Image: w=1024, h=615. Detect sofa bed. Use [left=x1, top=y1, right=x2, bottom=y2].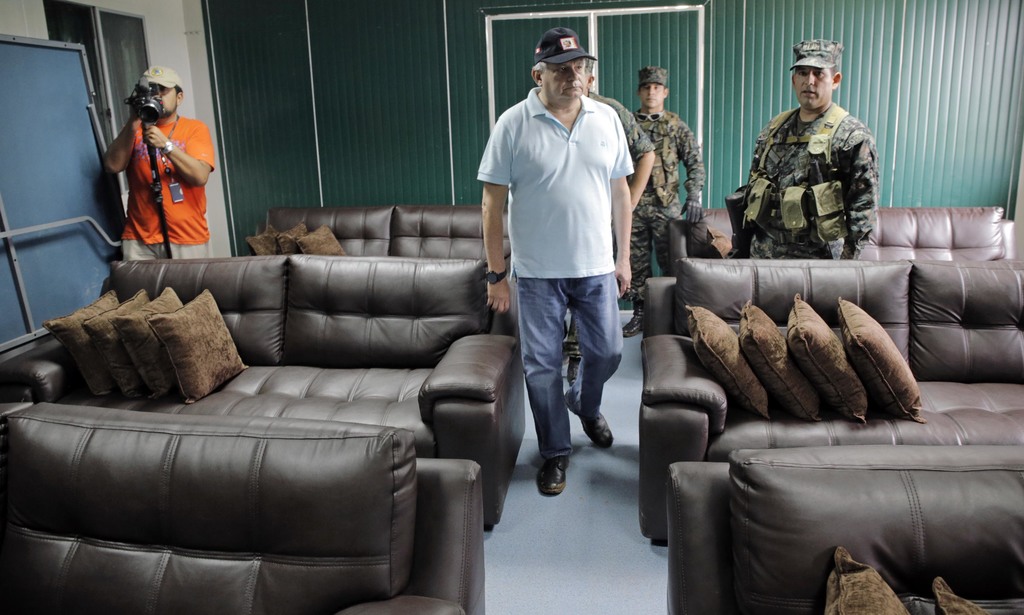
[left=0, top=402, right=484, bottom=614].
